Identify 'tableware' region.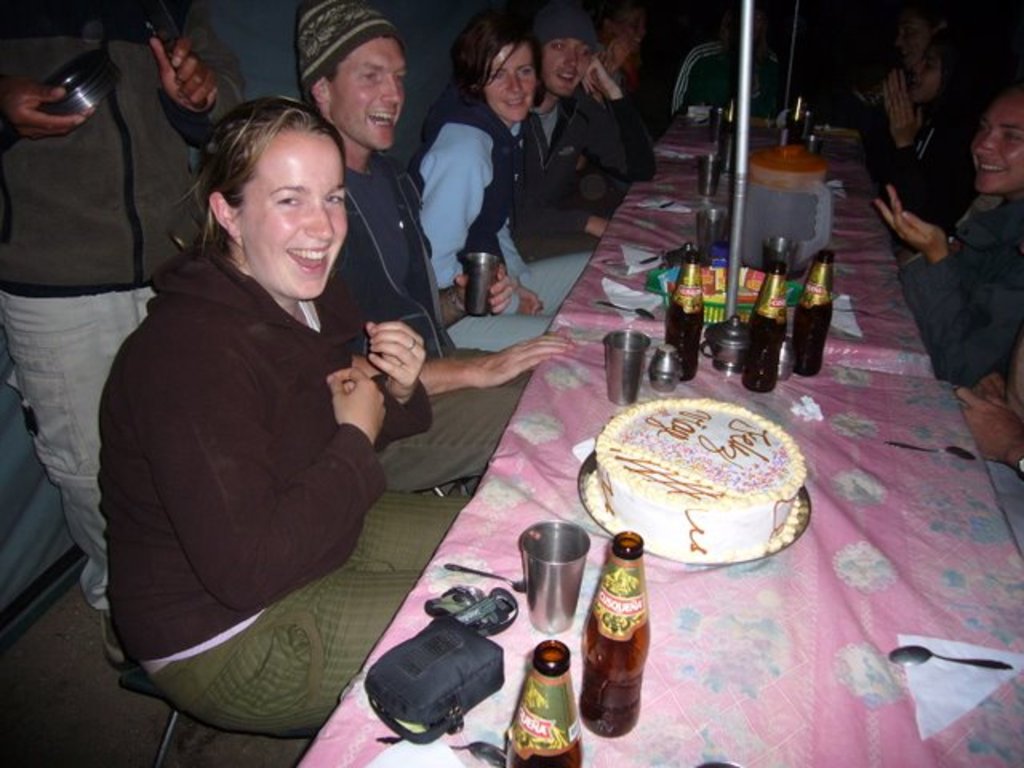
Region: <bbox>694, 213, 725, 264</bbox>.
